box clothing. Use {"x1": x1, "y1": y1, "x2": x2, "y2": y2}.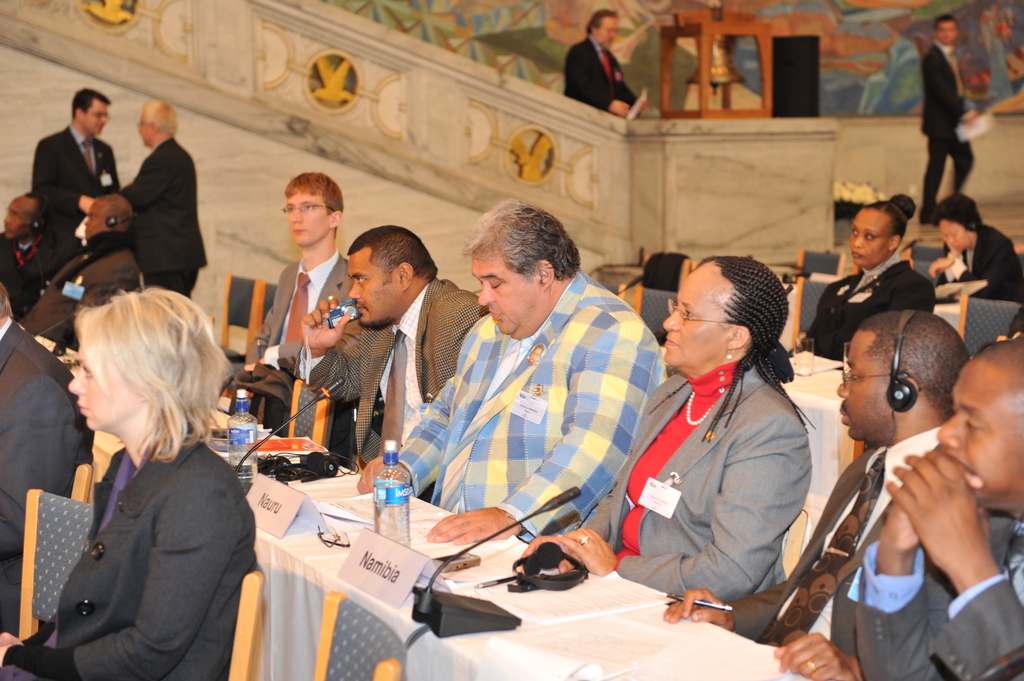
{"x1": 246, "y1": 246, "x2": 356, "y2": 438}.
